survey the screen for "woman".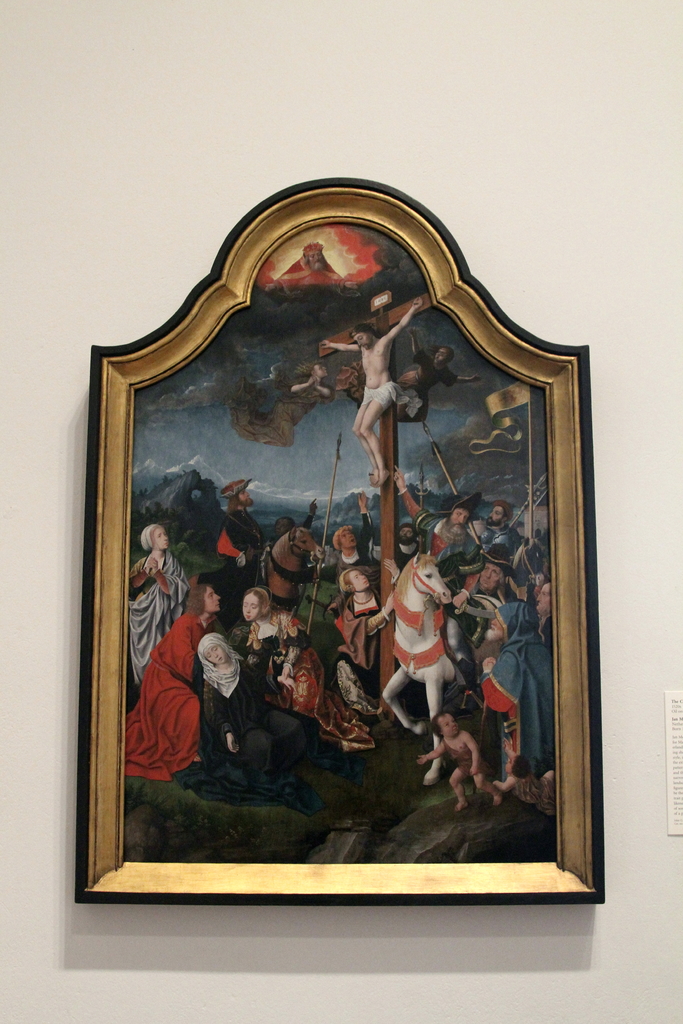
Survey found: bbox(233, 584, 373, 740).
